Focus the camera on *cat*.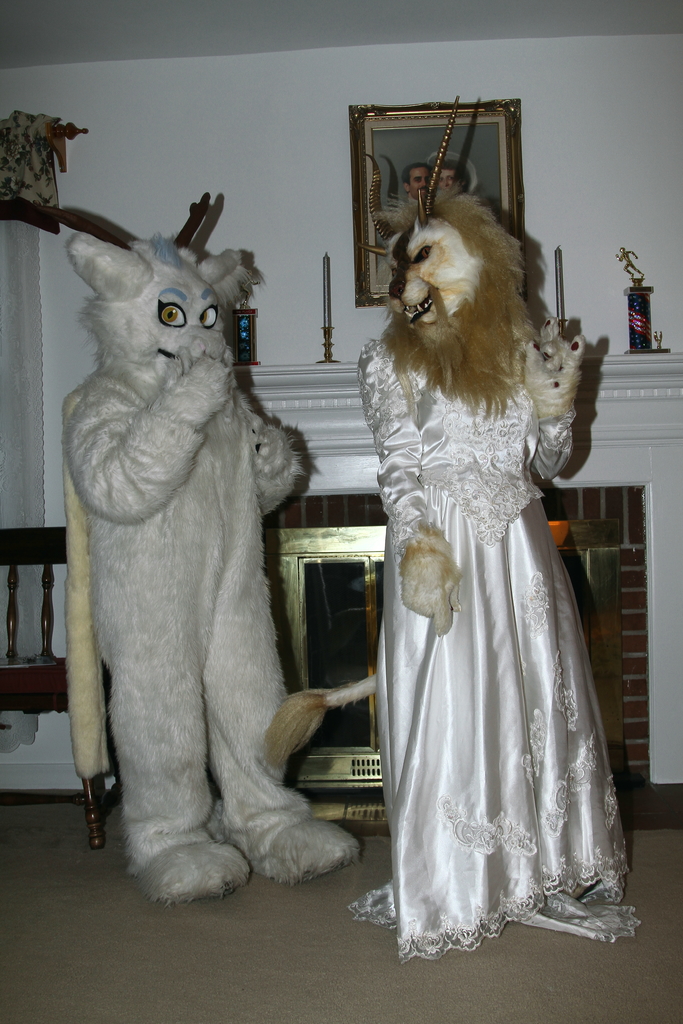
Focus region: <region>54, 230, 363, 909</region>.
